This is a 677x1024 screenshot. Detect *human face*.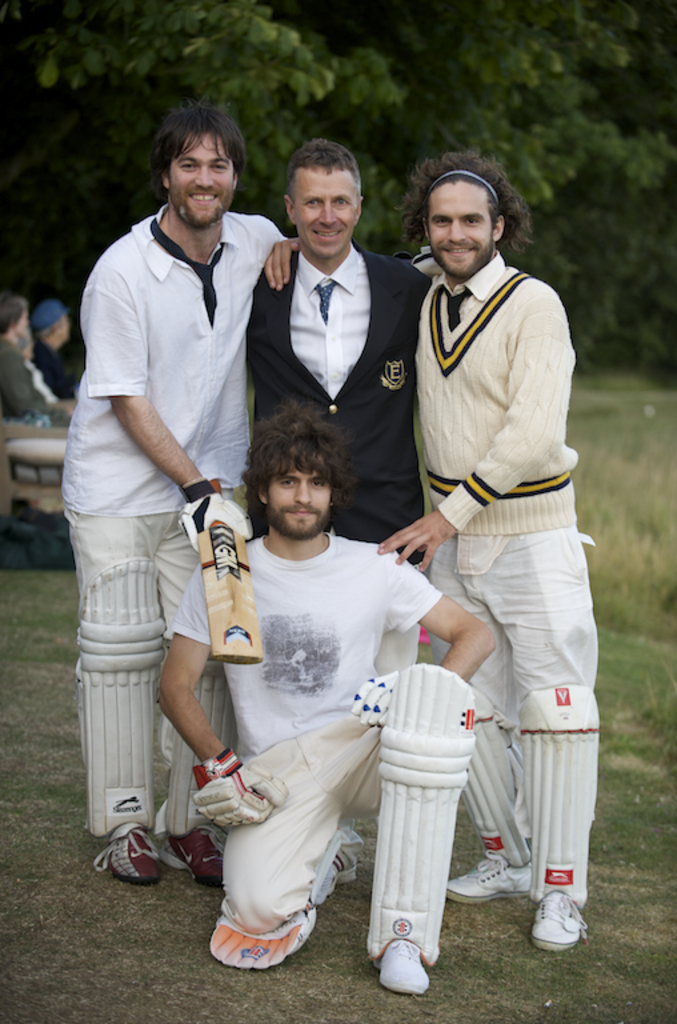
(x1=429, y1=181, x2=492, y2=275).
